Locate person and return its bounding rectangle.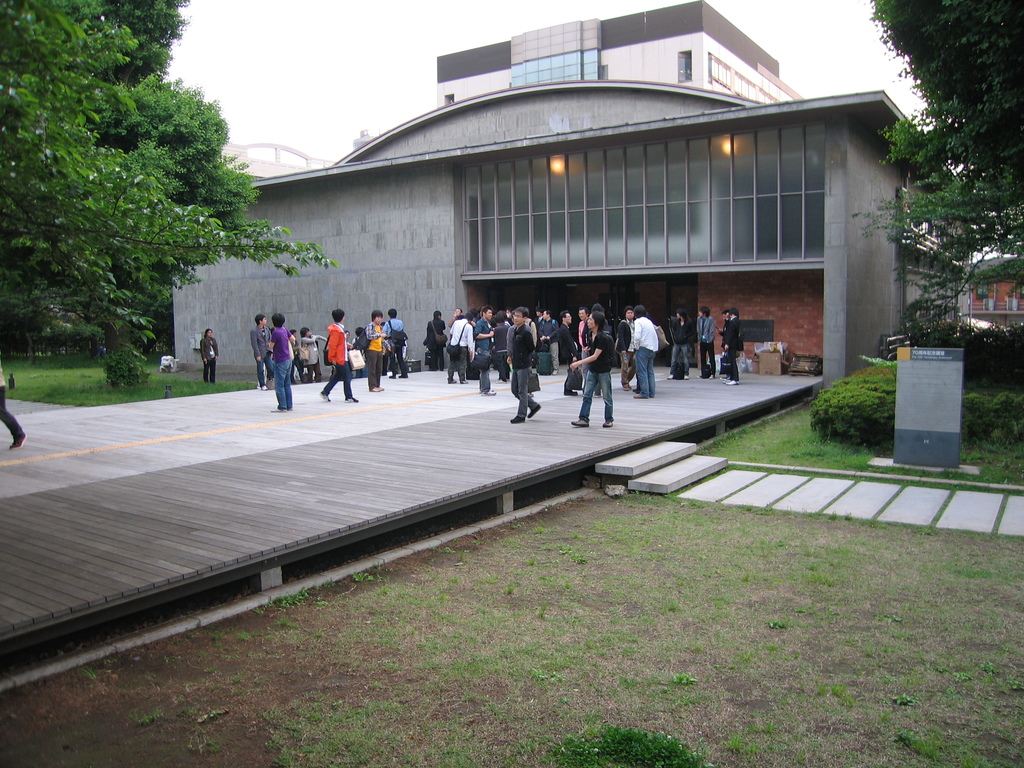
<region>353, 326, 366, 378</region>.
